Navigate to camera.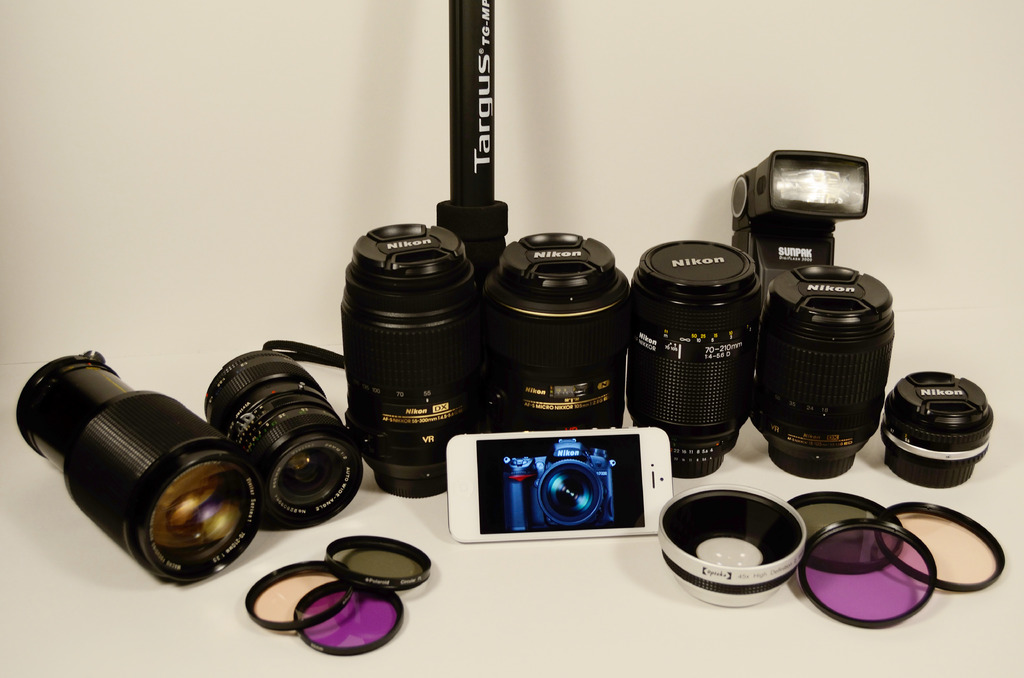
Navigation target: 728 143 868 301.
